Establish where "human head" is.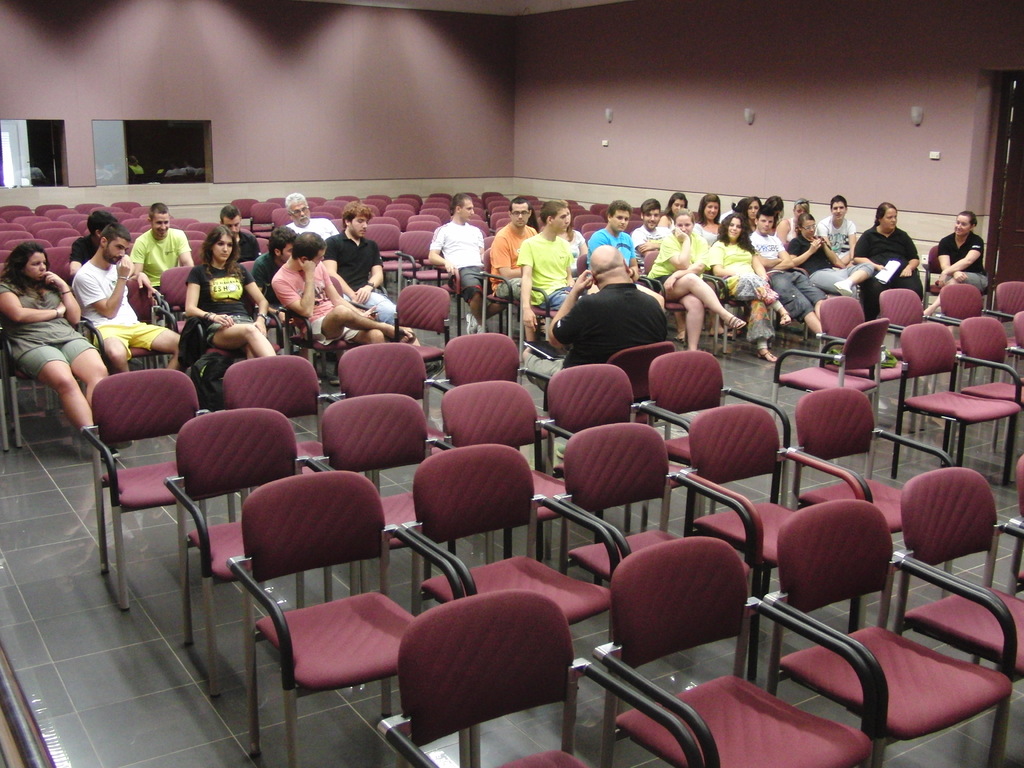
Established at x1=206 y1=225 x2=238 y2=264.
